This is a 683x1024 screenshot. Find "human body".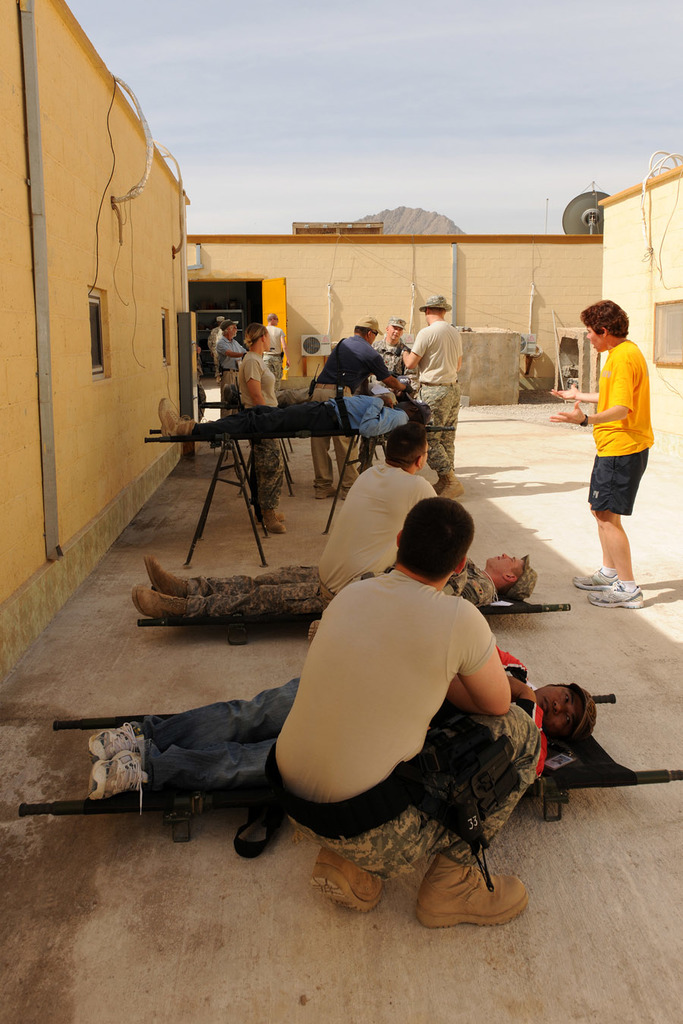
Bounding box: Rect(86, 672, 534, 799).
